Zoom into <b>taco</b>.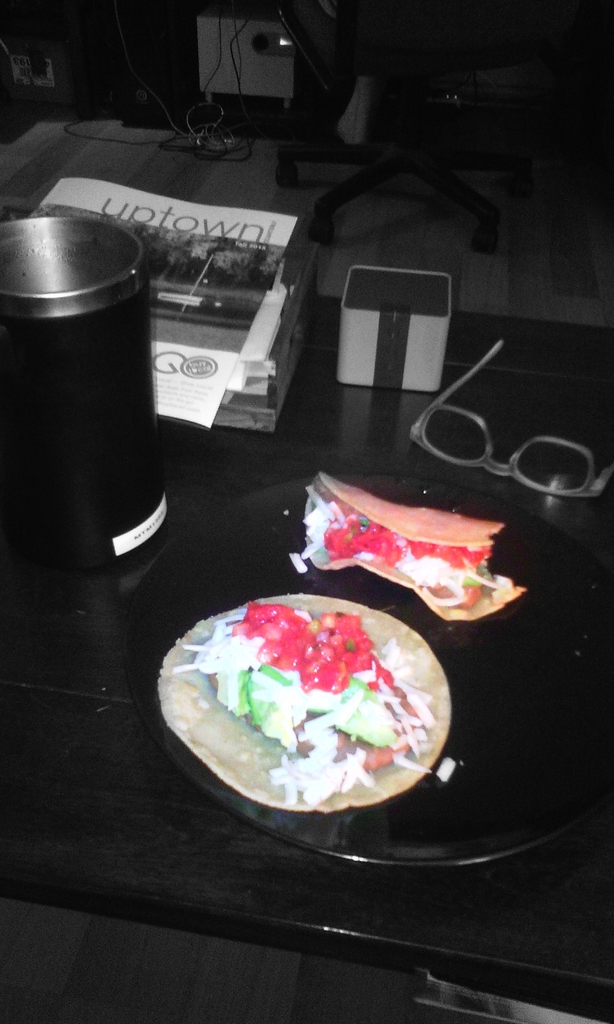
Zoom target: (299,469,528,621).
